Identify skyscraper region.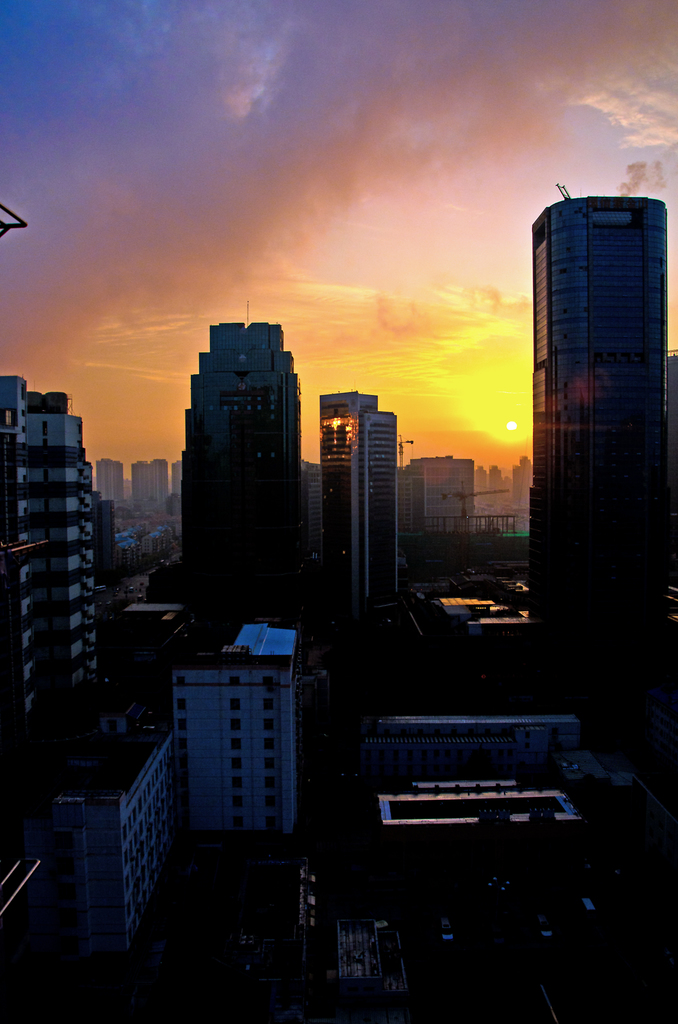
Region: [x1=319, y1=383, x2=392, y2=627].
